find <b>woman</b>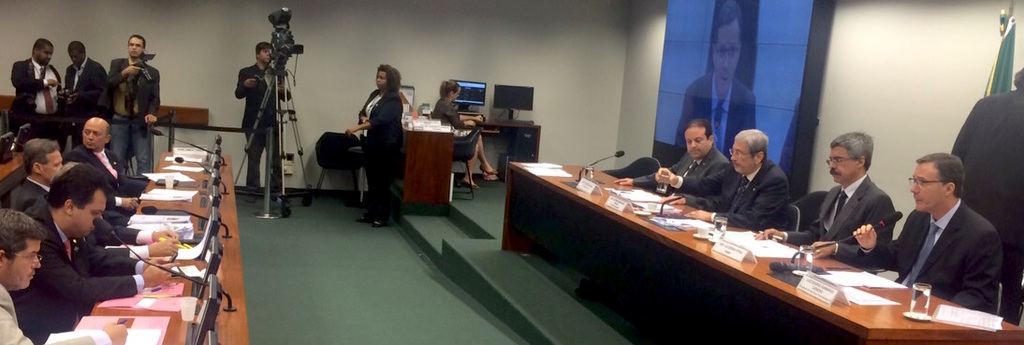
l=431, t=79, r=501, b=192
